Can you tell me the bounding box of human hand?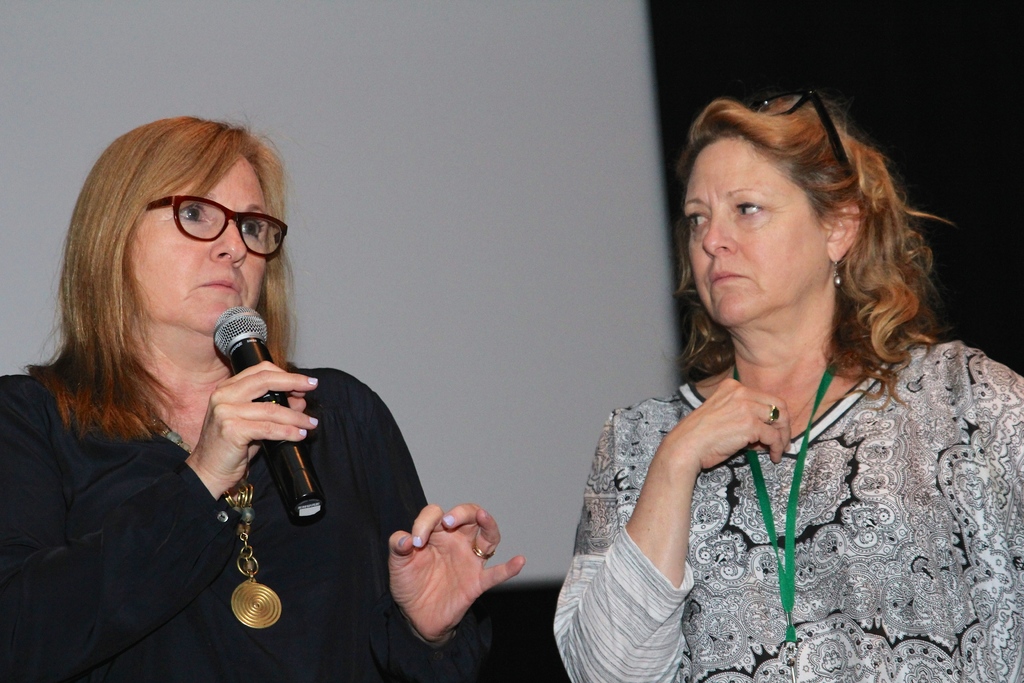
[x1=386, y1=500, x2=527, y2=642].
